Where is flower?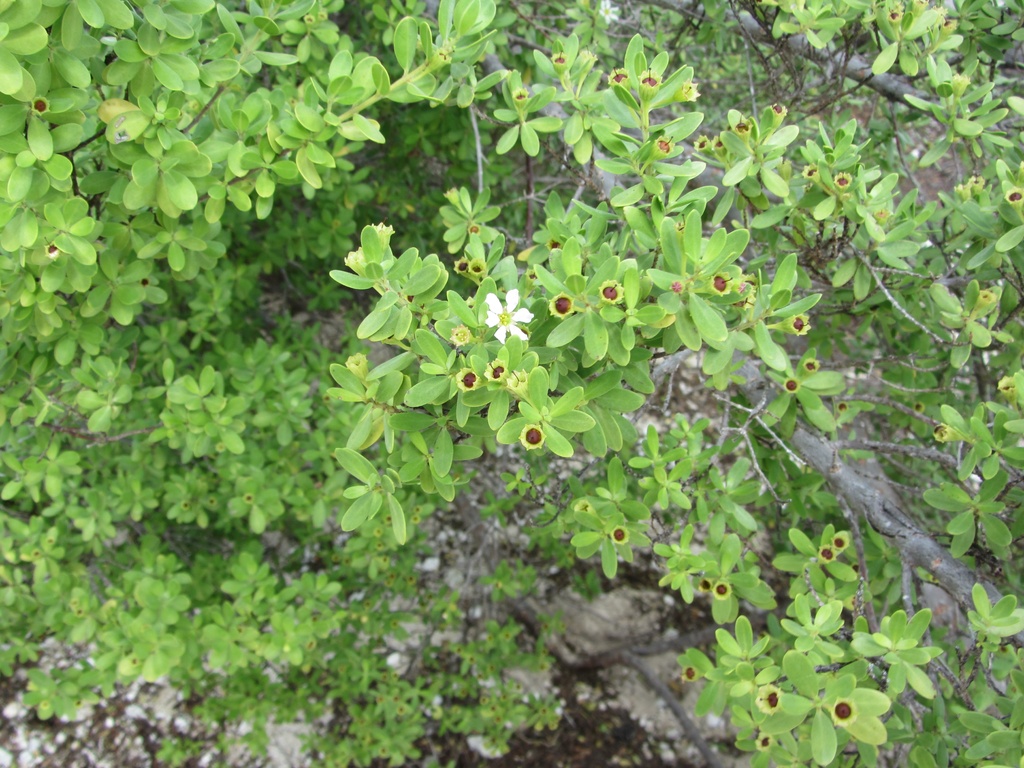
775 315 812 339.
